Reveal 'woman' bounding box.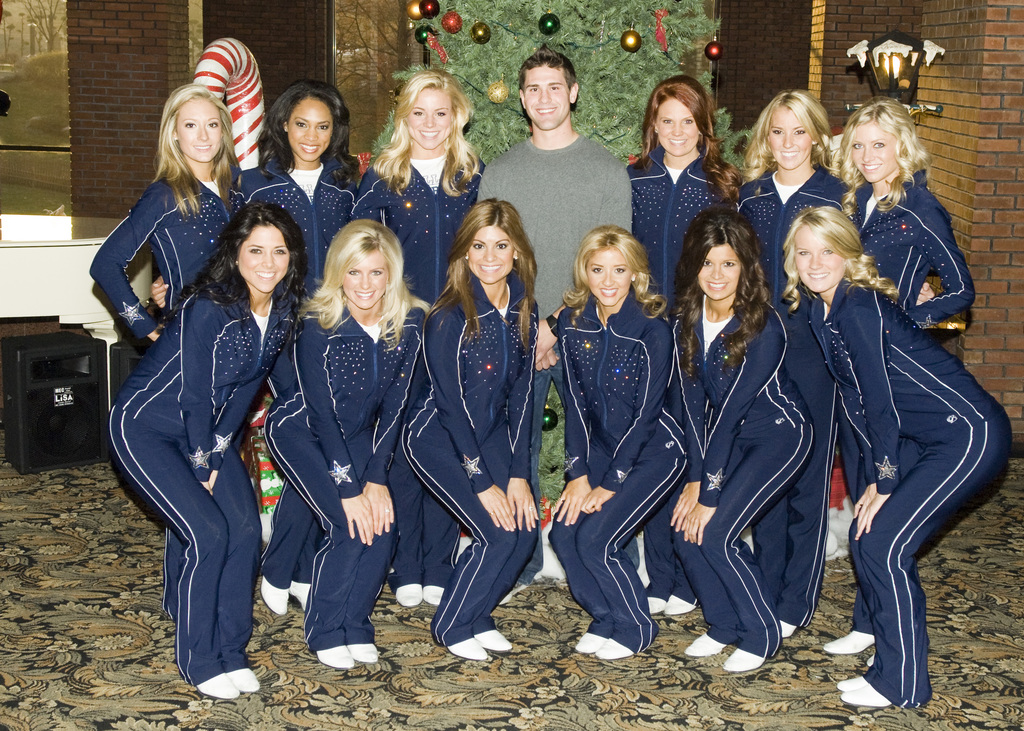
Revealed: [835, 98, 971, 506].
